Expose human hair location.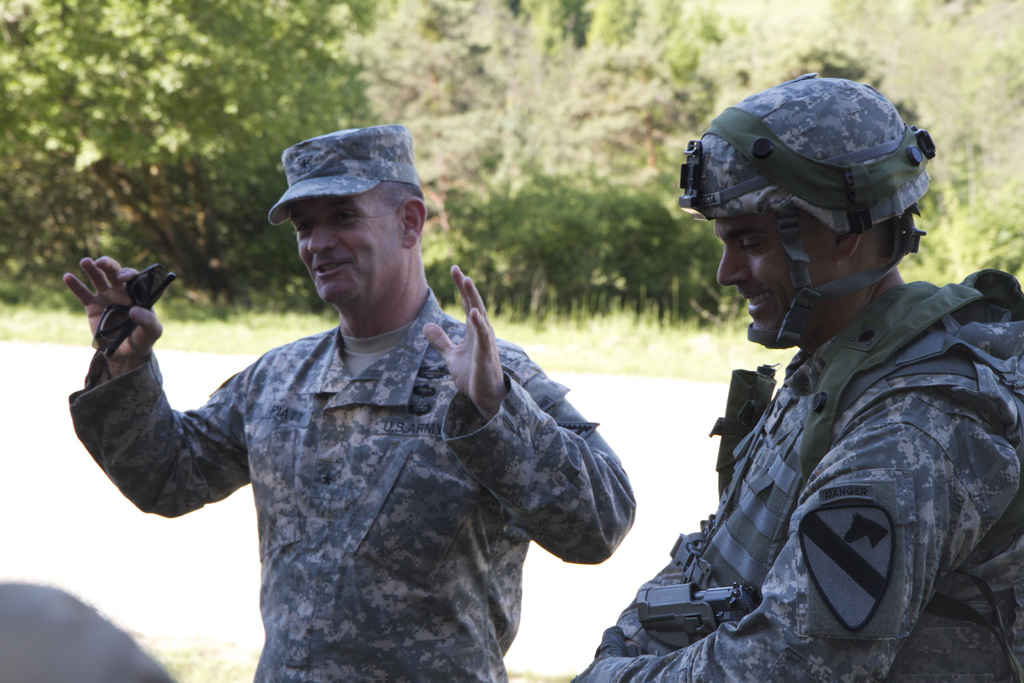
Exposed at (x1=365, y1=180, x2=423, y2=216).
